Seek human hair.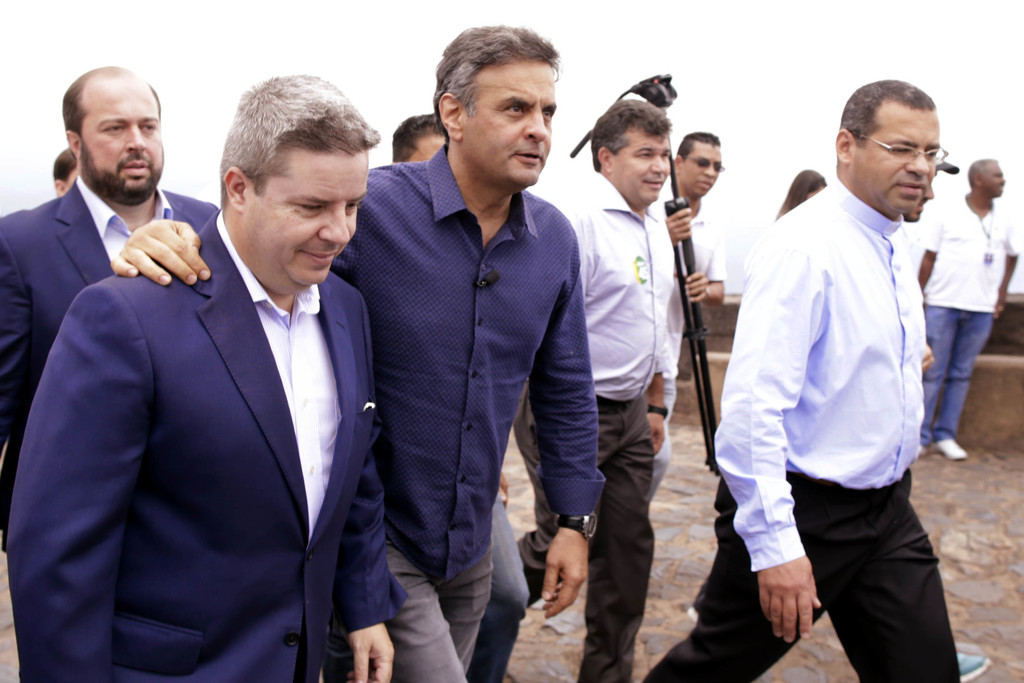
crop(221, 73, 383, 210).
